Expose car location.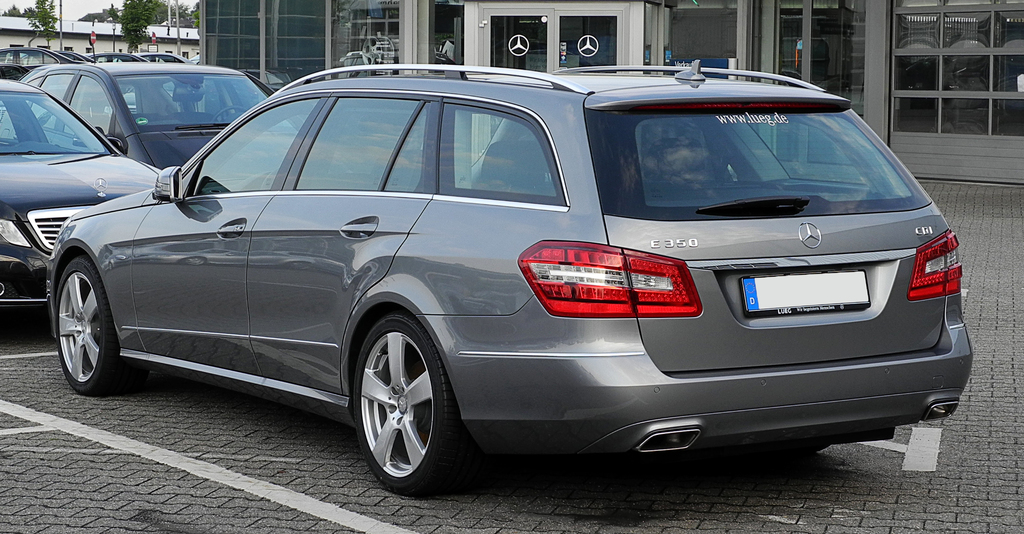
Exposed at left=26, top=56, right=284, bottom=172.
